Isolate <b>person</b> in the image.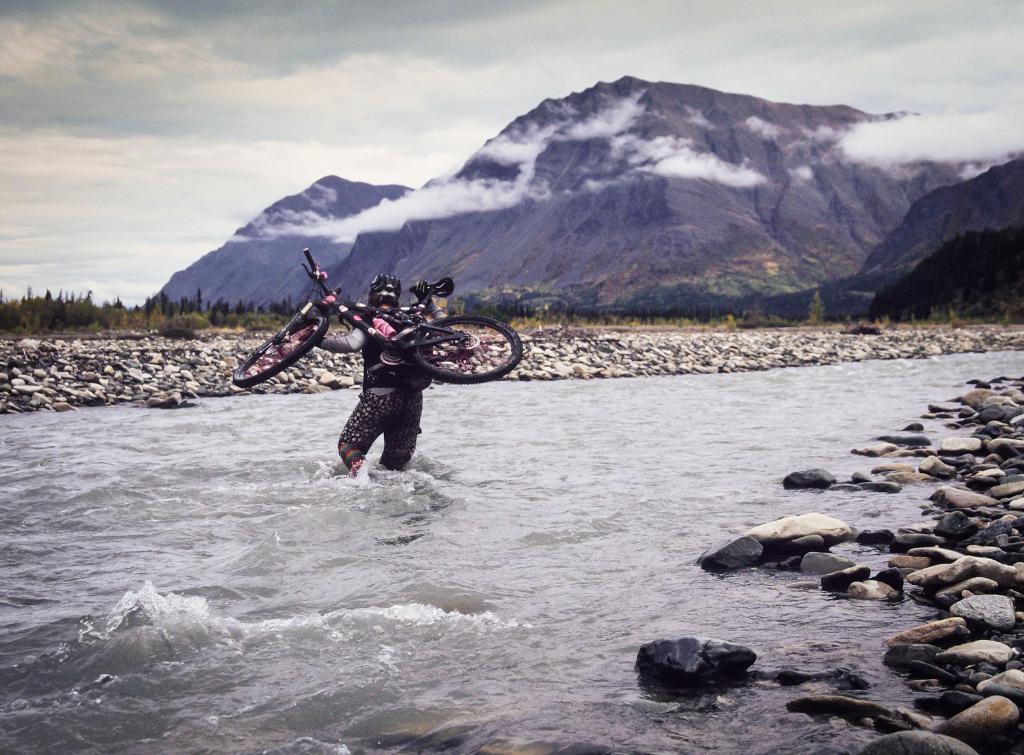
Isolated region: x1=297, y1=273, x2=432, y2=472.
